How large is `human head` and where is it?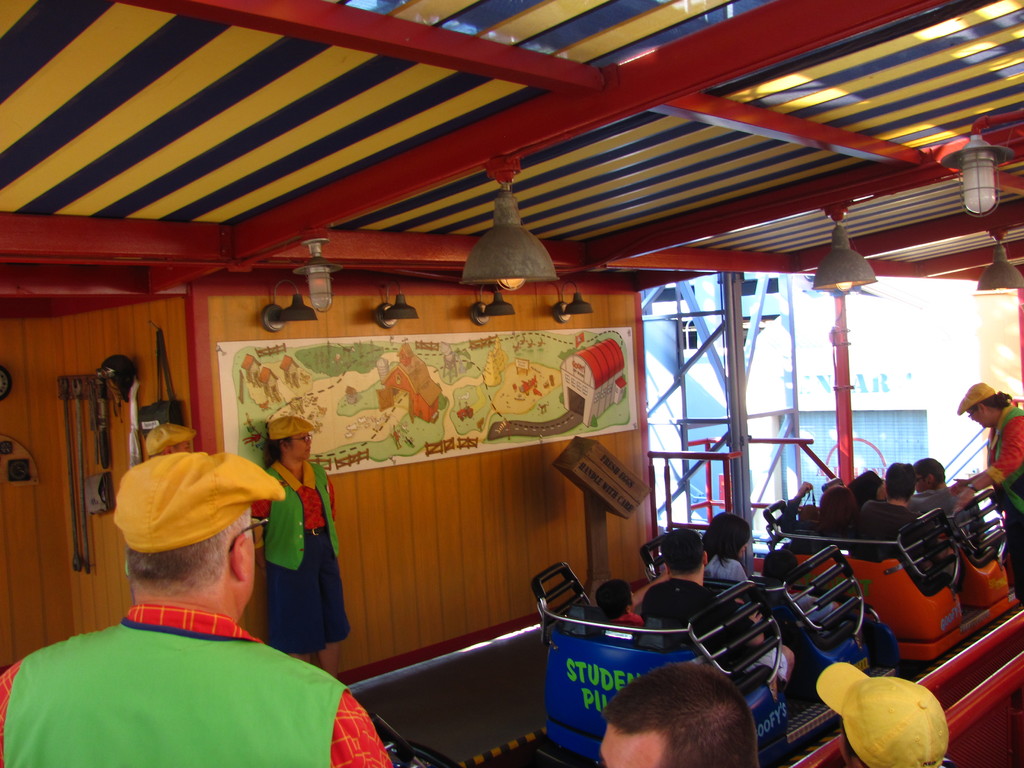
Bounding box: [left=144, top=423, right=196, bottom=458].
